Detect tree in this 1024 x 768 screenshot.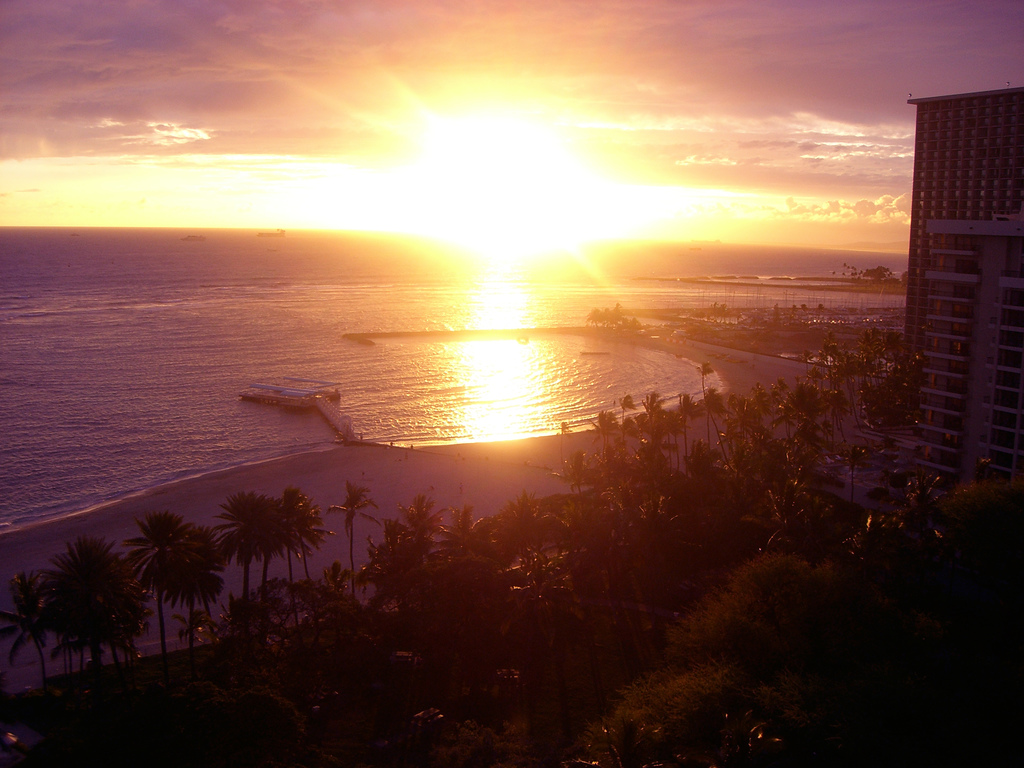
Detection: 25, 529, 124, 676.
